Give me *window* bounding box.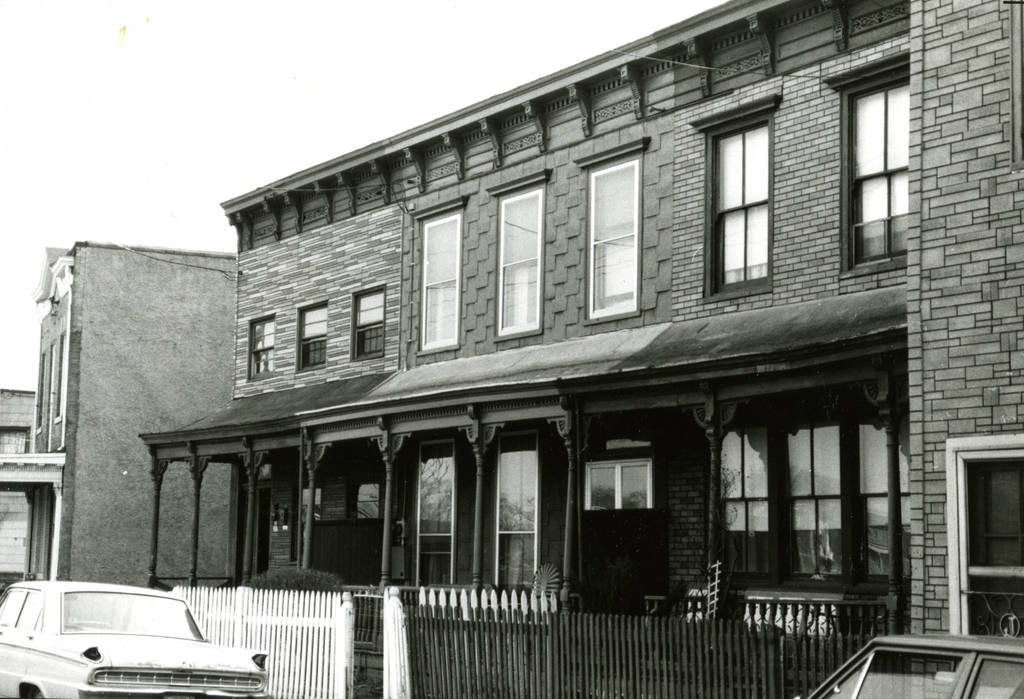
<bbox>723, 421, 899, 575</bbox>.
